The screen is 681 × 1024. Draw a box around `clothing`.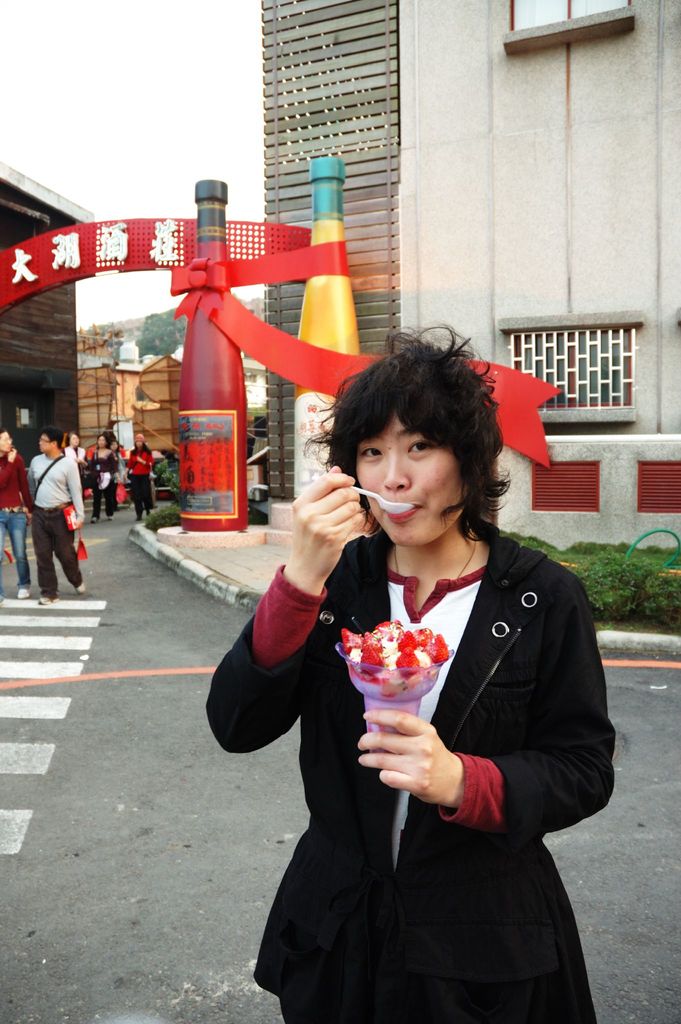
<box>274,486,607,998</box>.
